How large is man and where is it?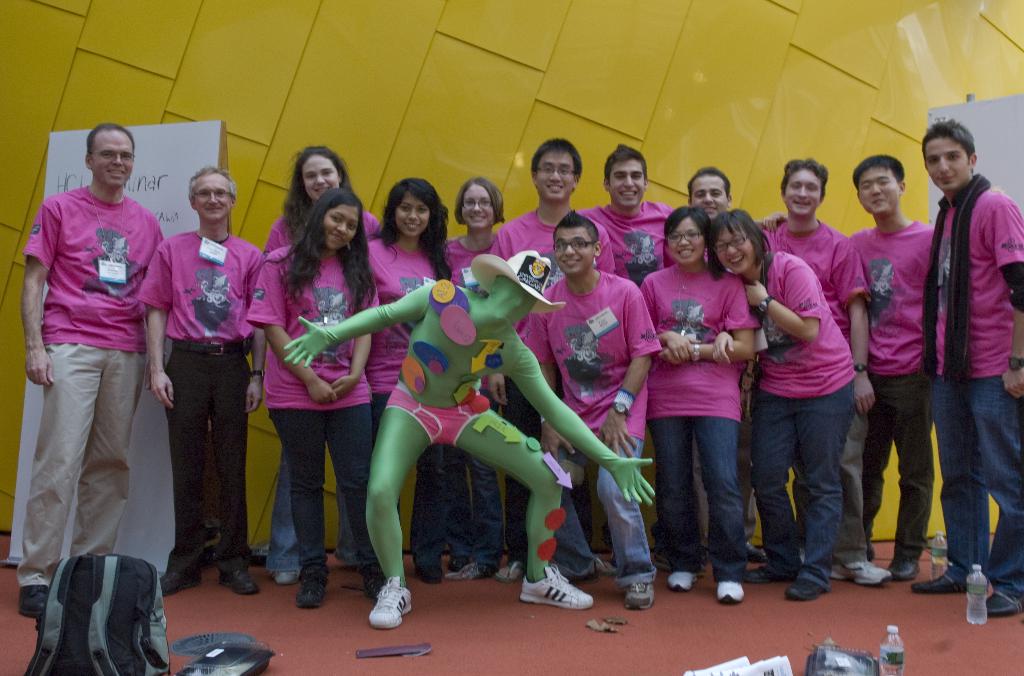
Bounding box: 922 119 1023 625.
